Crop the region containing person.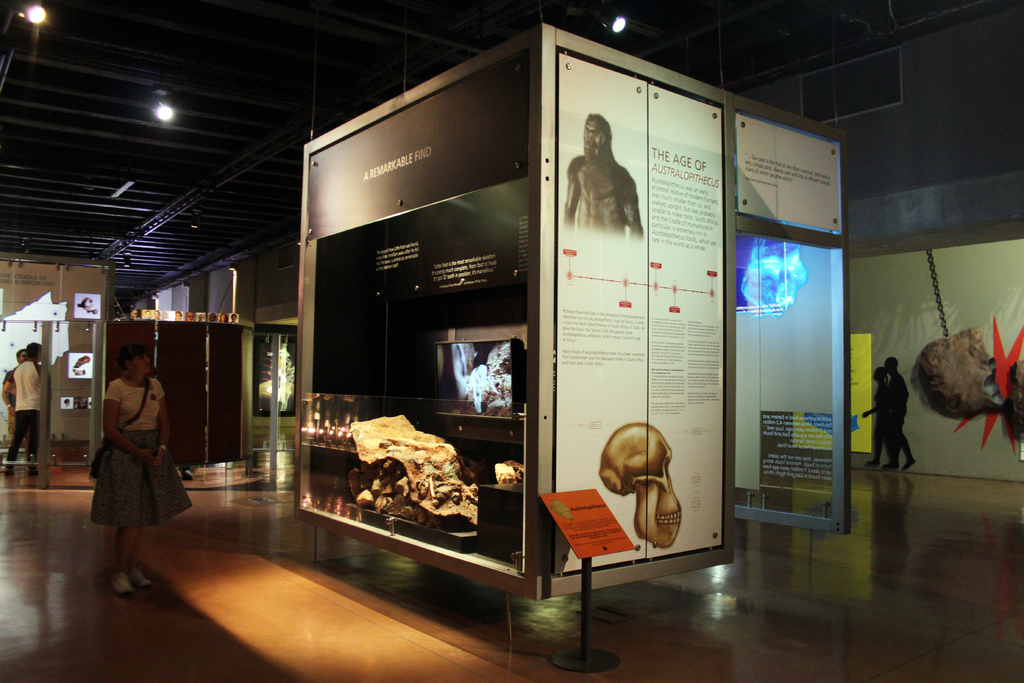
Crop region: locate(856, 366, 890, 477).
